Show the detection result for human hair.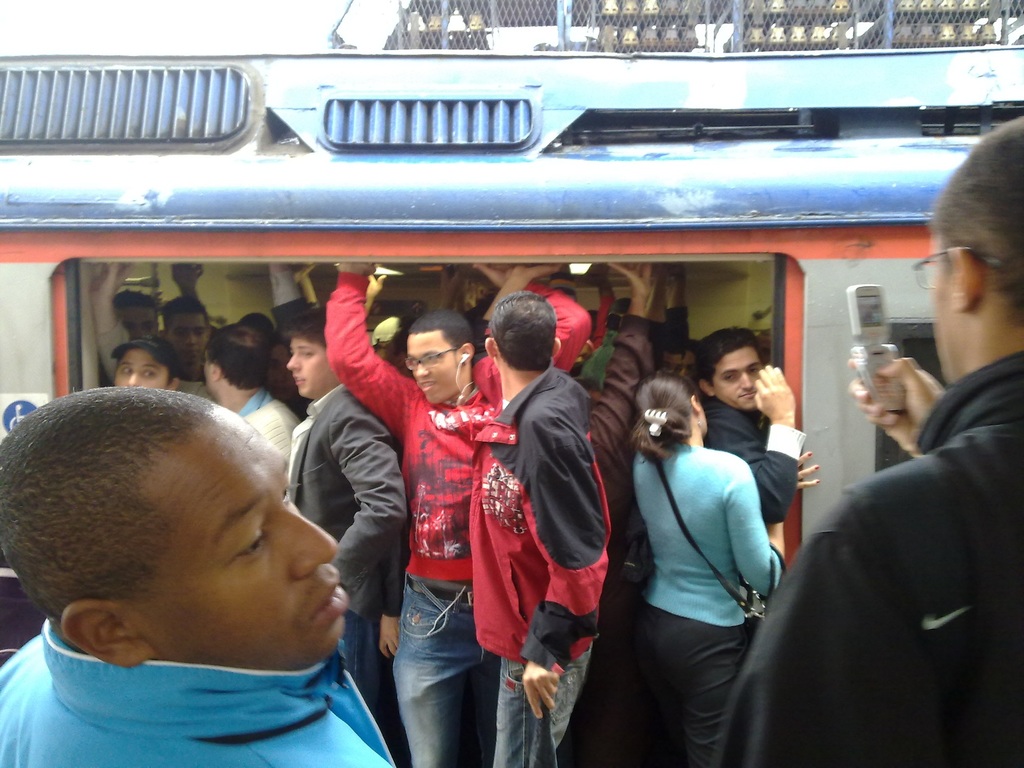
bbox(236, 315, 283, 346).
